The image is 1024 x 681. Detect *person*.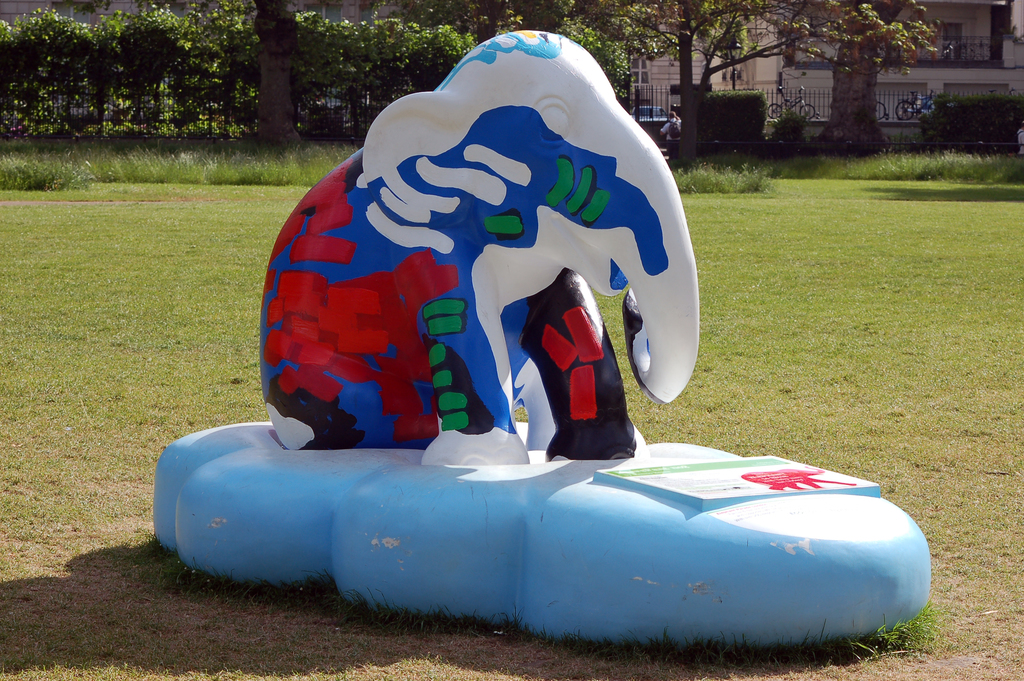
Detection: crop(658, 108, 680, 161).
